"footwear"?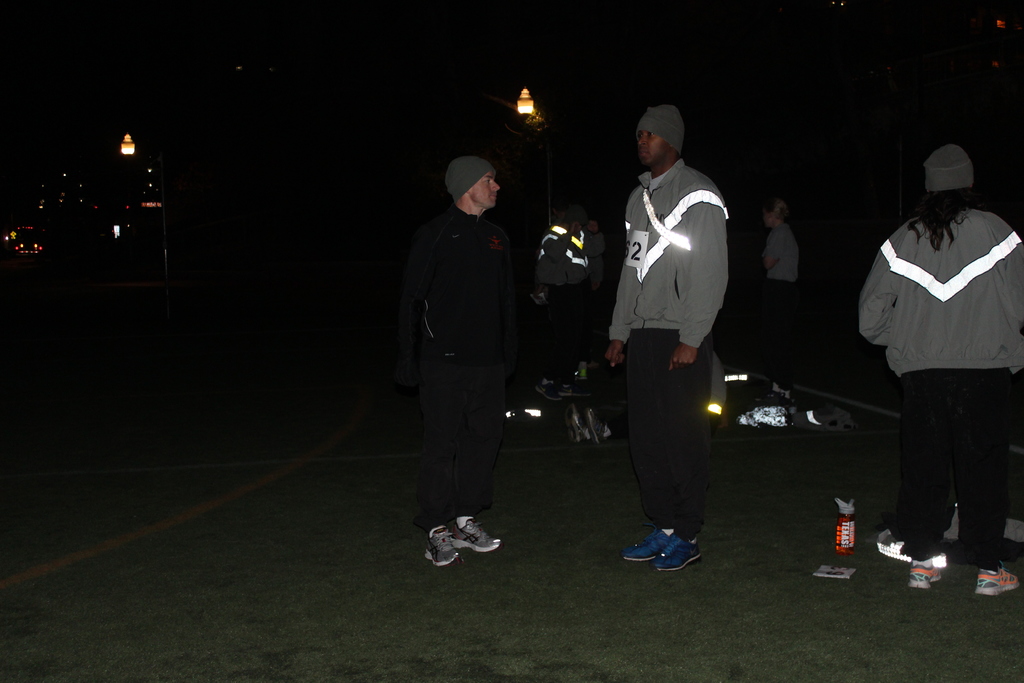
[left=975, top=570, right=1020, bottom=593]
